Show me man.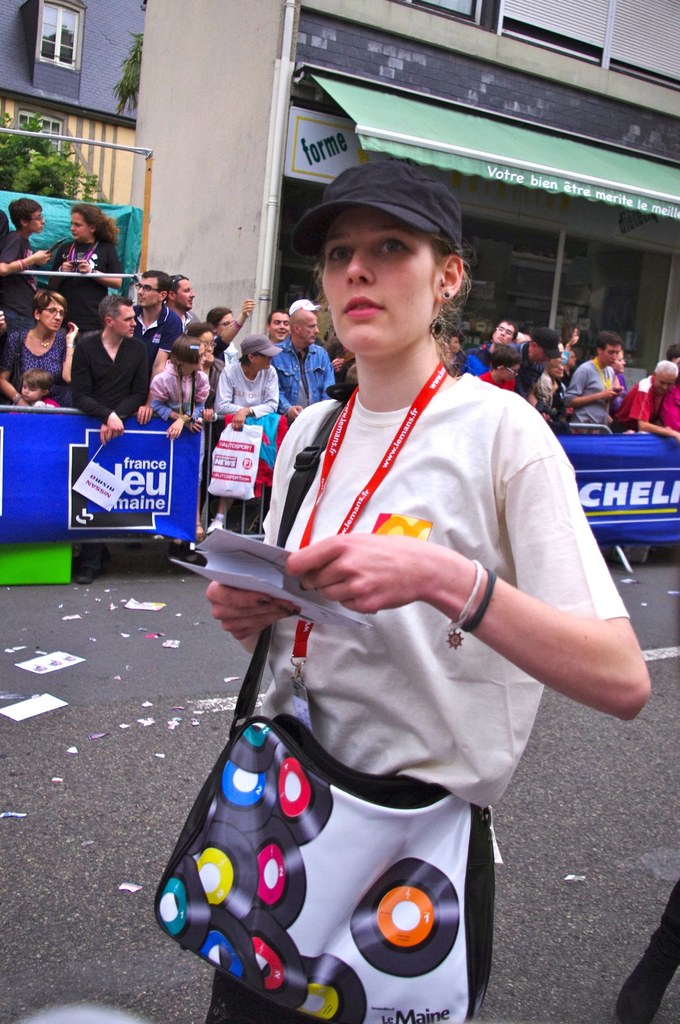
man is here: bbox=(568, 329, 630, 433).
